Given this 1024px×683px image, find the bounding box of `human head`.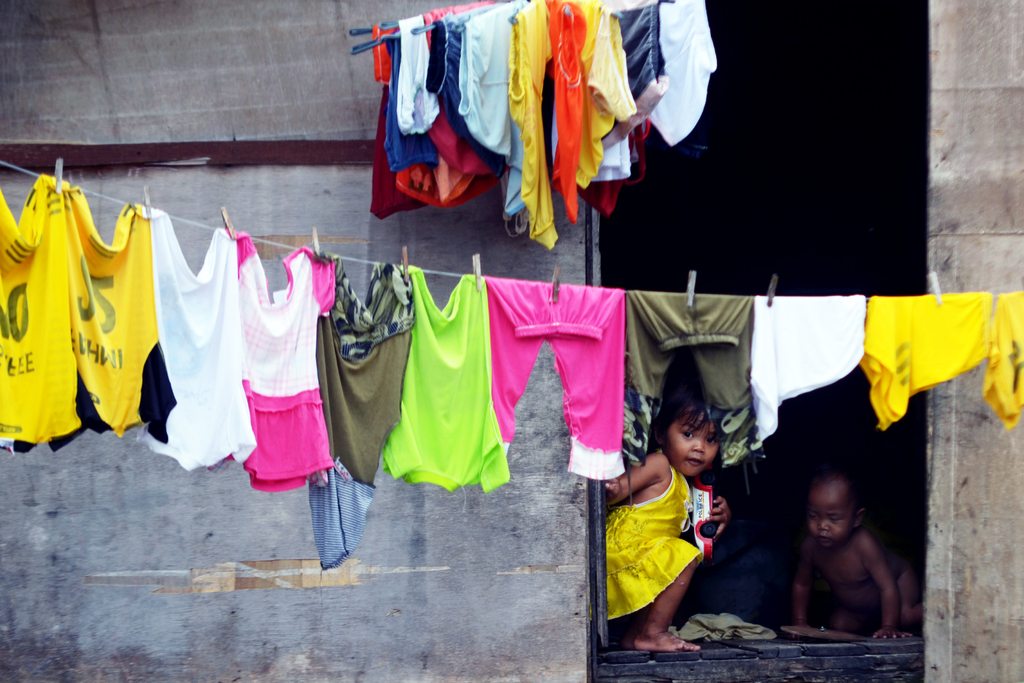
805:470:865:551.
